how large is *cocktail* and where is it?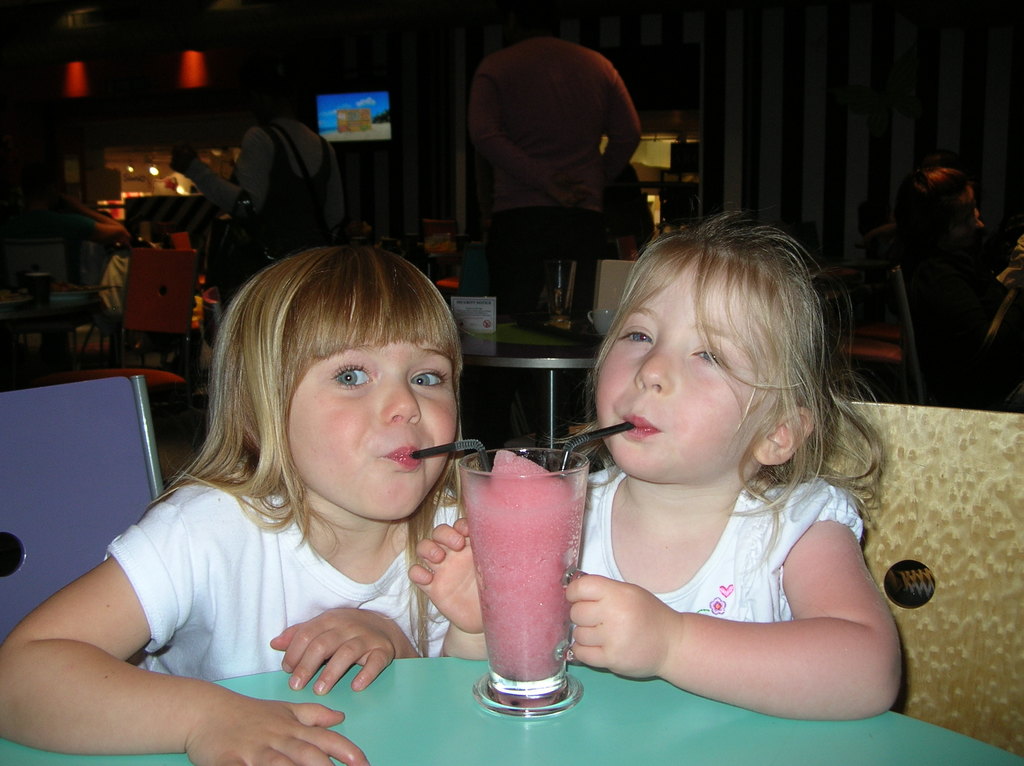
Bounding box: (456, 447, 590, 718).
